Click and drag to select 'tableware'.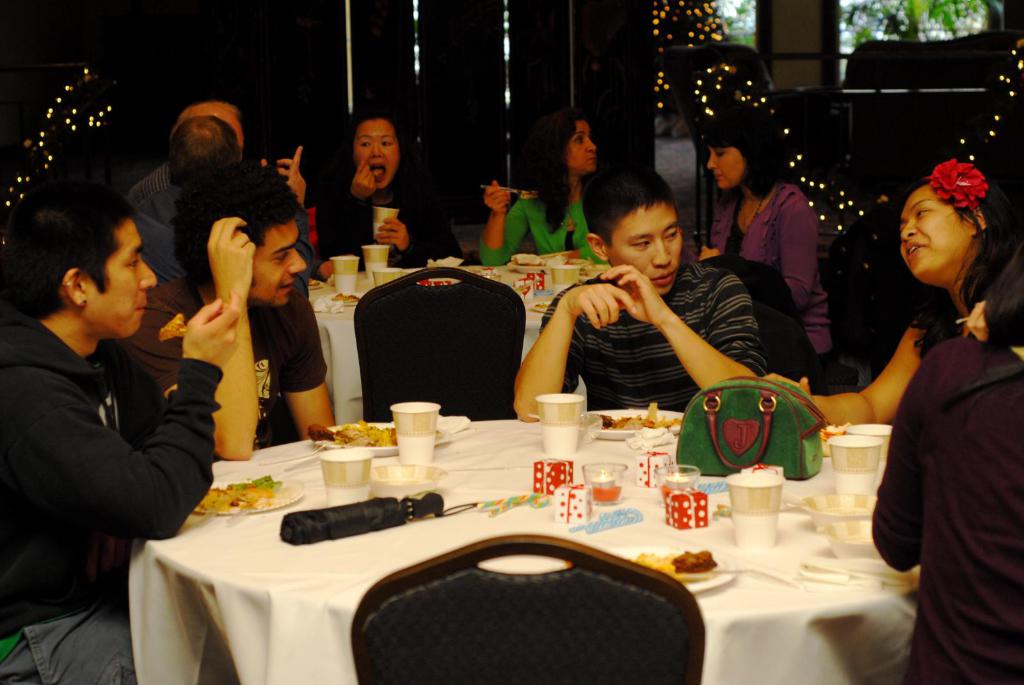
Selection: [529,299,548,316].
